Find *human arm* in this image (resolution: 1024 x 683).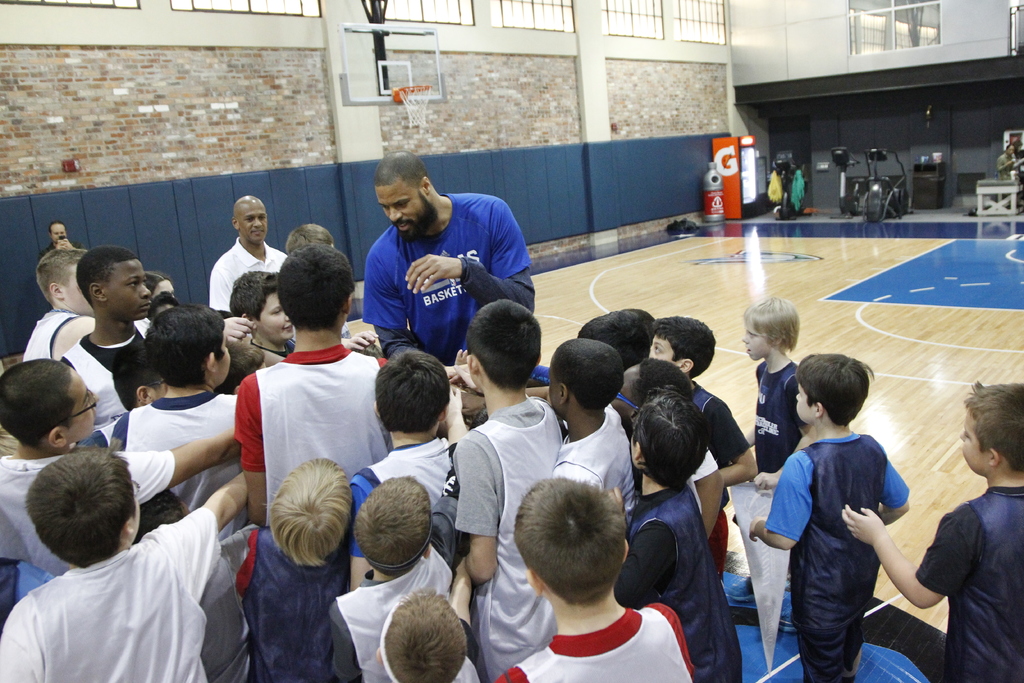
217,525,256,578.
